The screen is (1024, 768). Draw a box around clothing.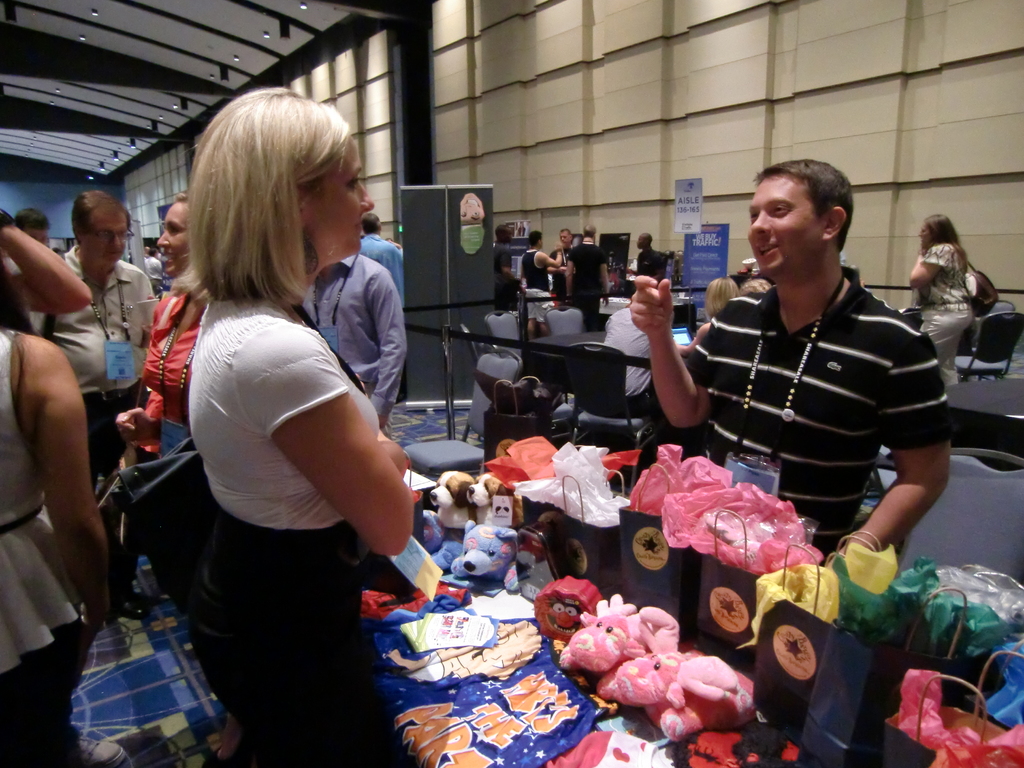
Rect(916, 241, 973, 396).
